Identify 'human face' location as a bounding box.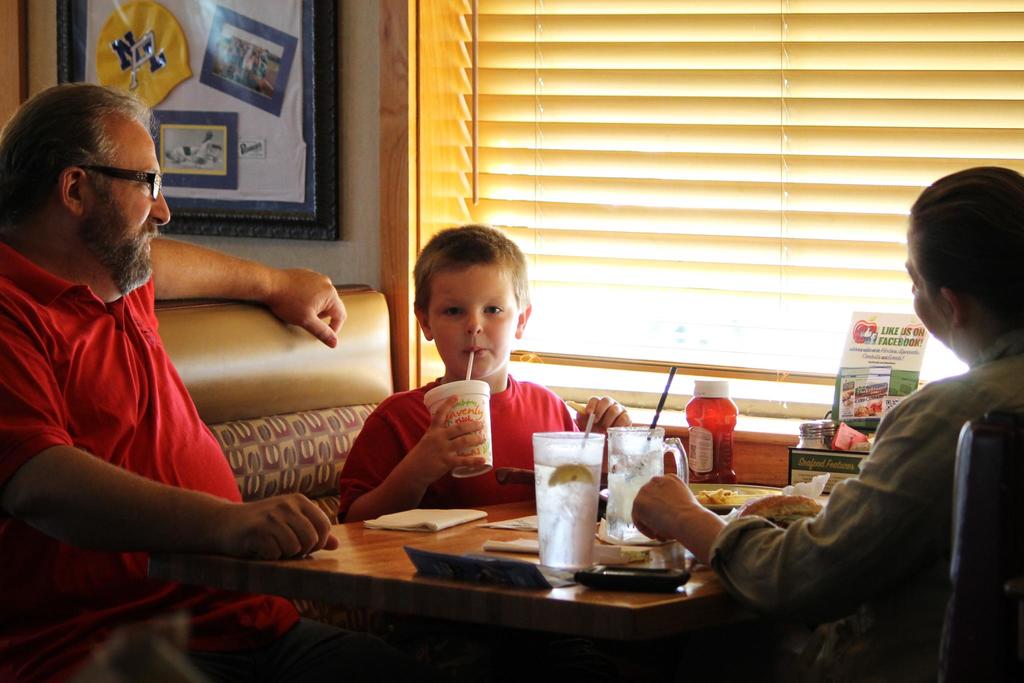
<box>89,118,169,279</box>.
